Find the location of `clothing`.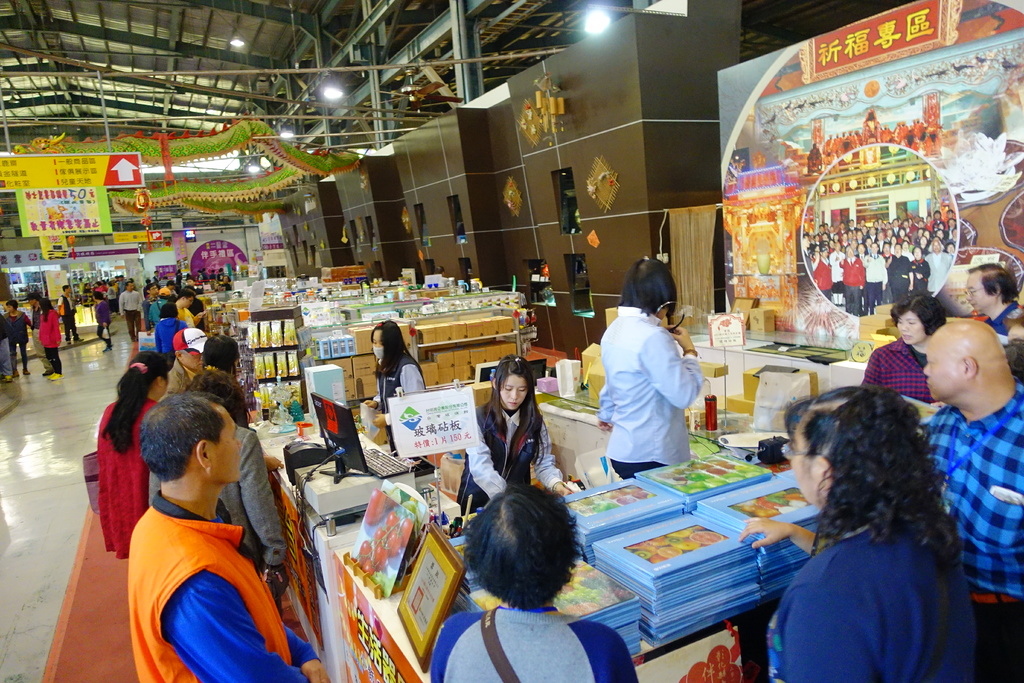
Location: 142, 299, 150, 331.
